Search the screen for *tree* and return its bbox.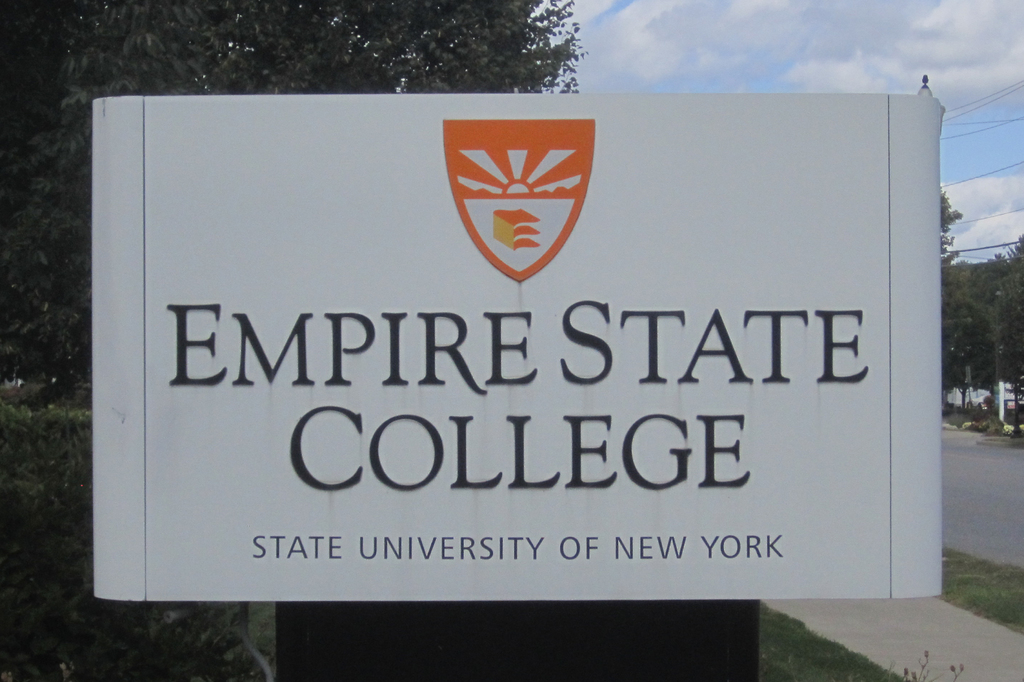
Found: (948,182,1020,445).
